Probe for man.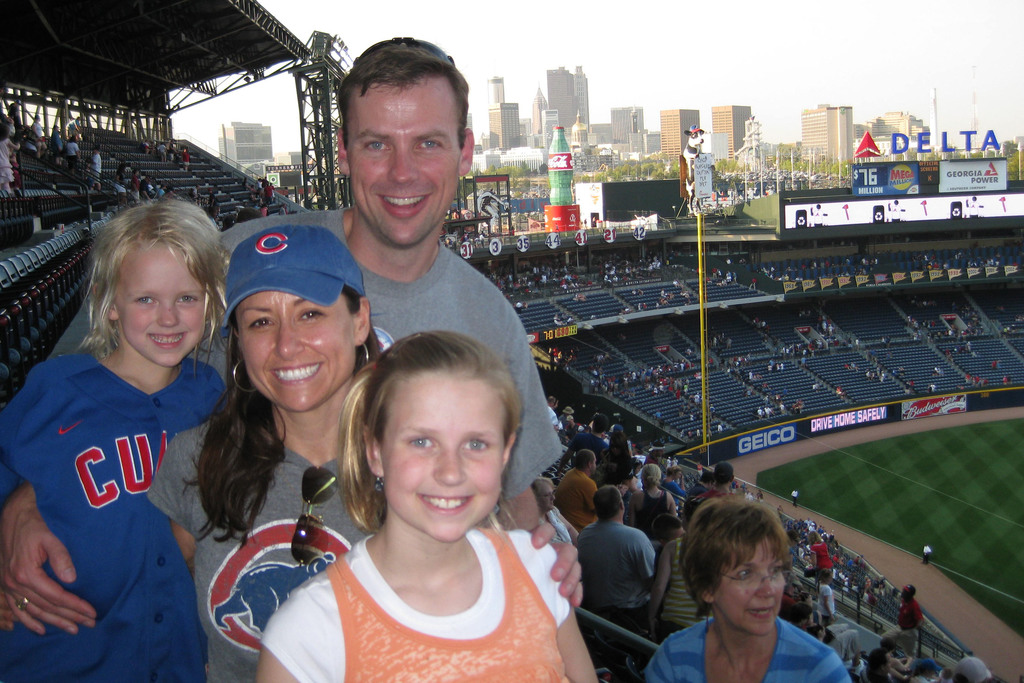
Probe result: 63/137/81/171.
